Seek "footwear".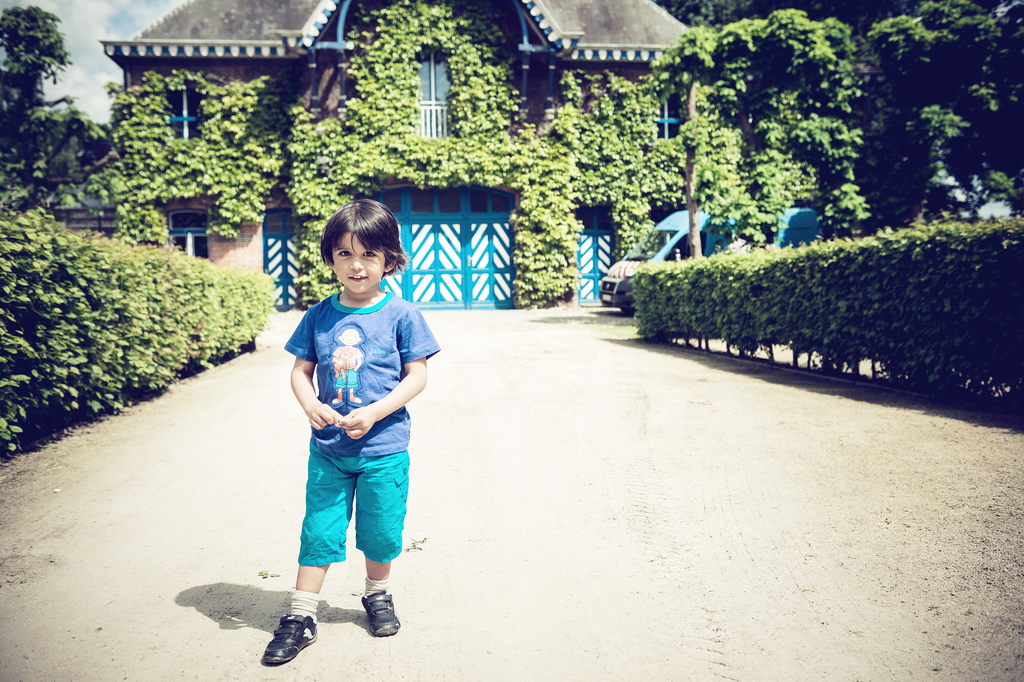
bbox(262, 610, 317, 666).
